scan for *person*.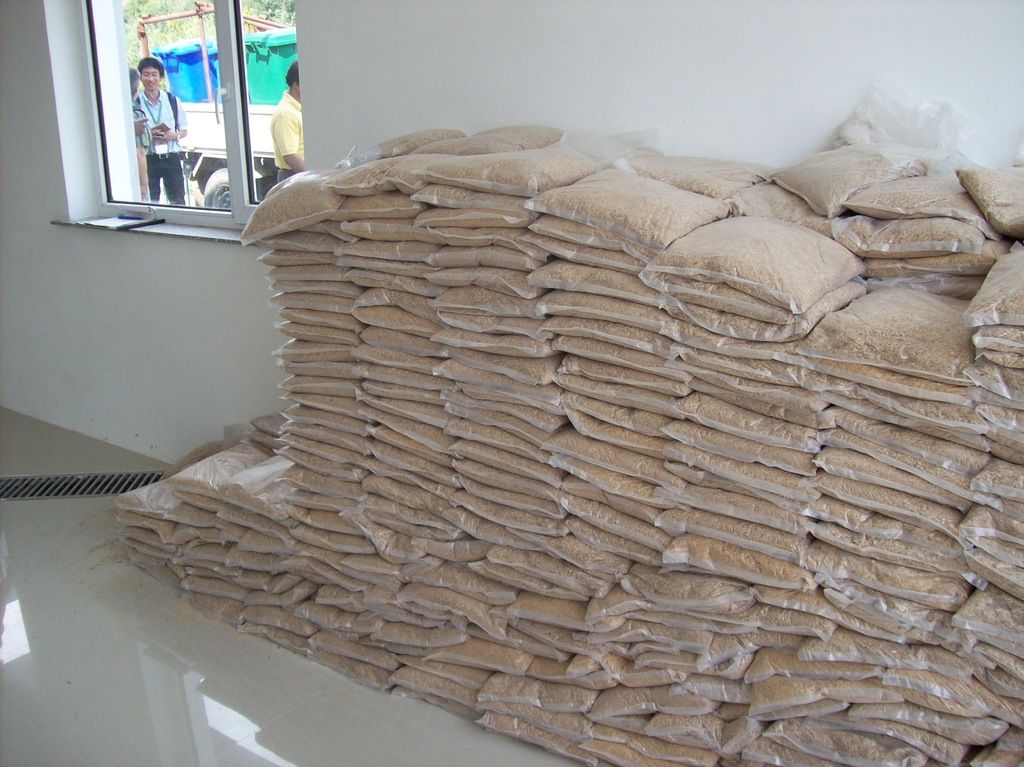
Scan result: pyautogui.locateOnScreen(270, 63, 304, 182).
